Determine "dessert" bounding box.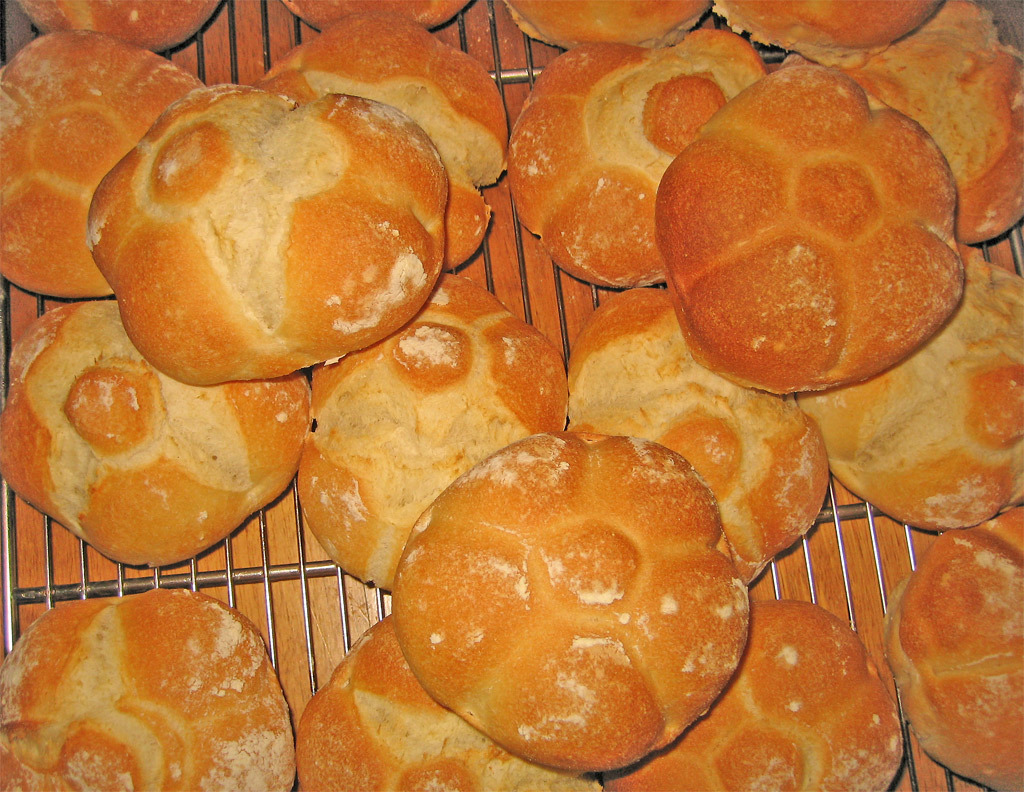
Determined: [394,435,772,773].
